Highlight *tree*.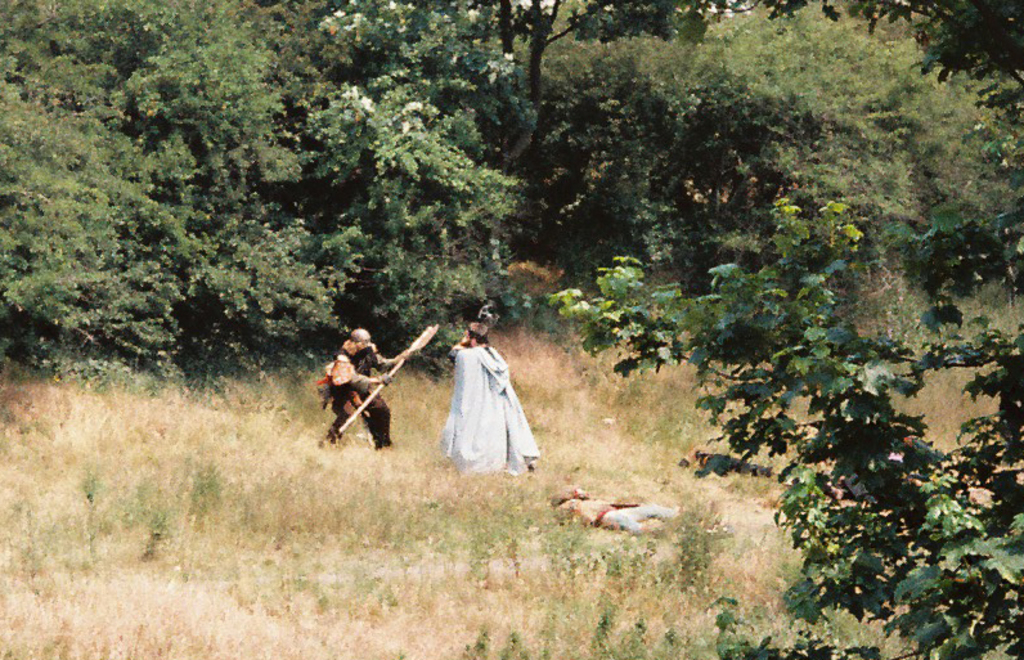
Highlighted region: region(494, 14, 1023, 347).
